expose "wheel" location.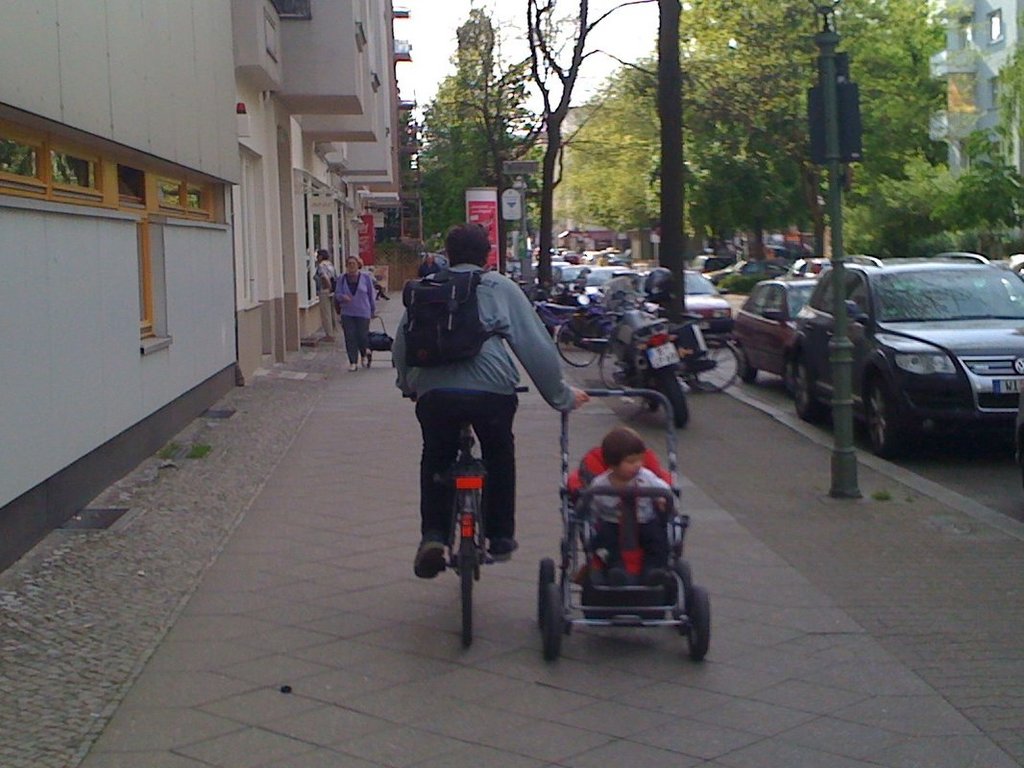
Exposed at bbox=[660, 365, 687, 426].
